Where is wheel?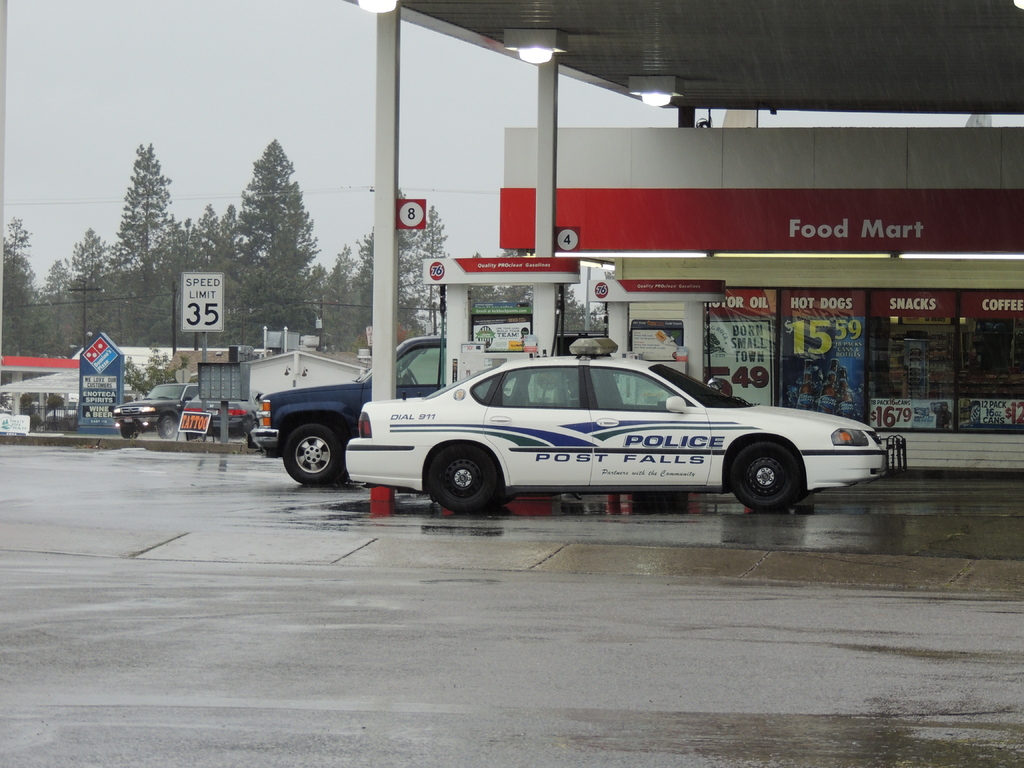
region(159, 412, 178, 438).
